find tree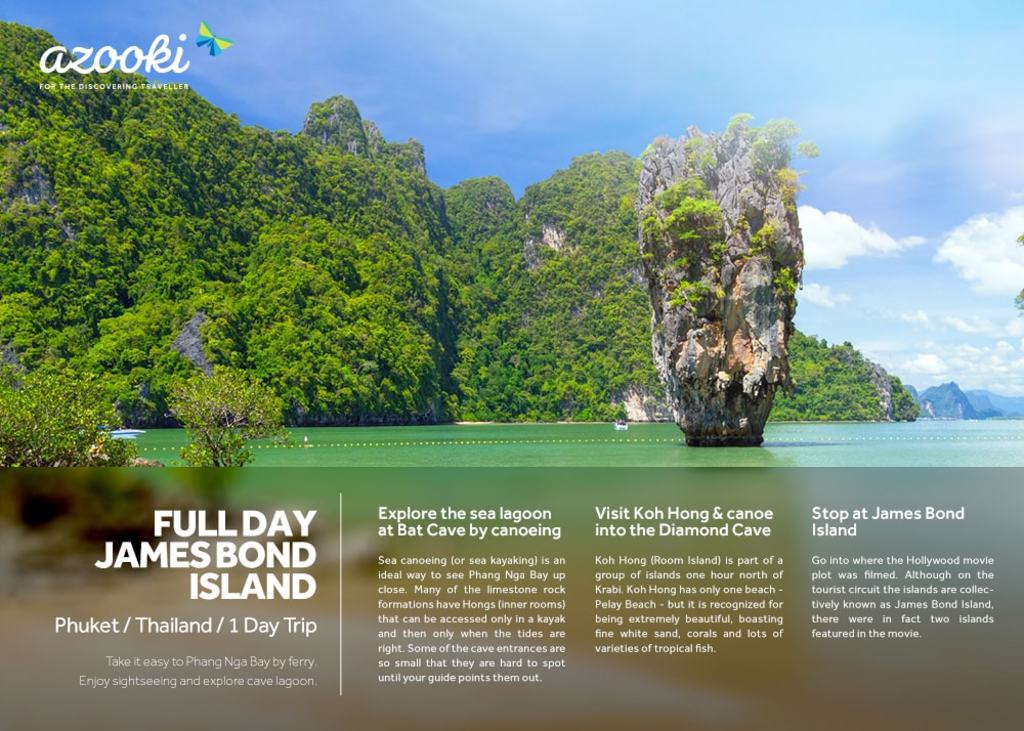
(x1=261, y1=223, x2=368, y2=422)
